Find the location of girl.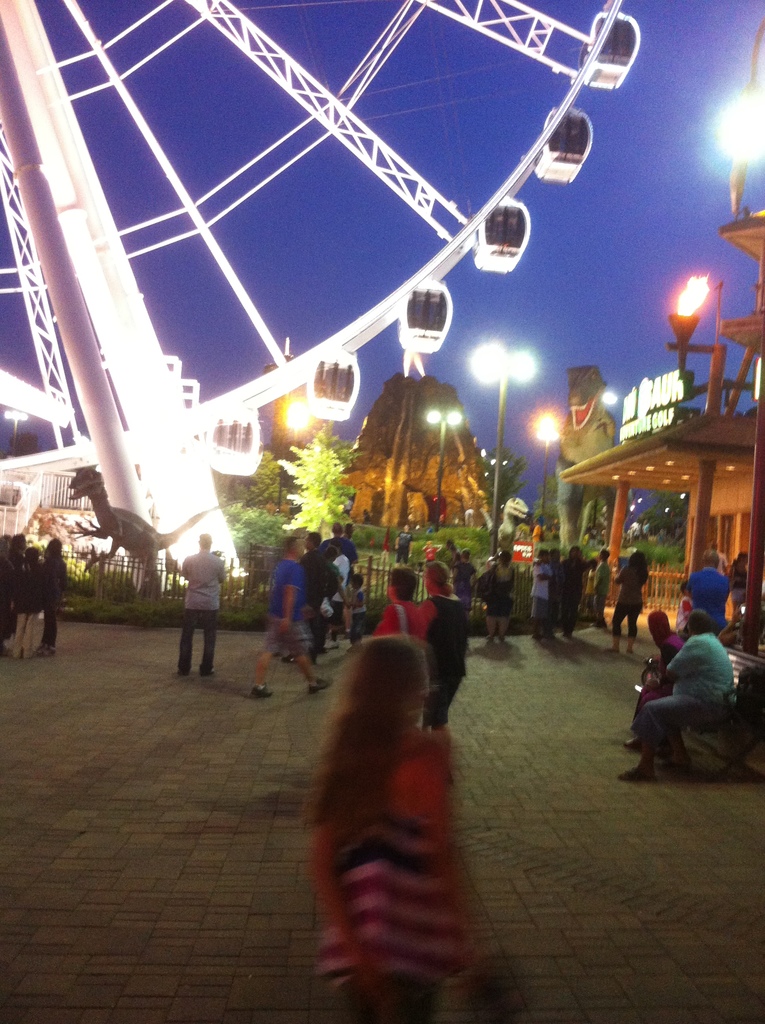
Location: [296, 634, 485, 1023].
